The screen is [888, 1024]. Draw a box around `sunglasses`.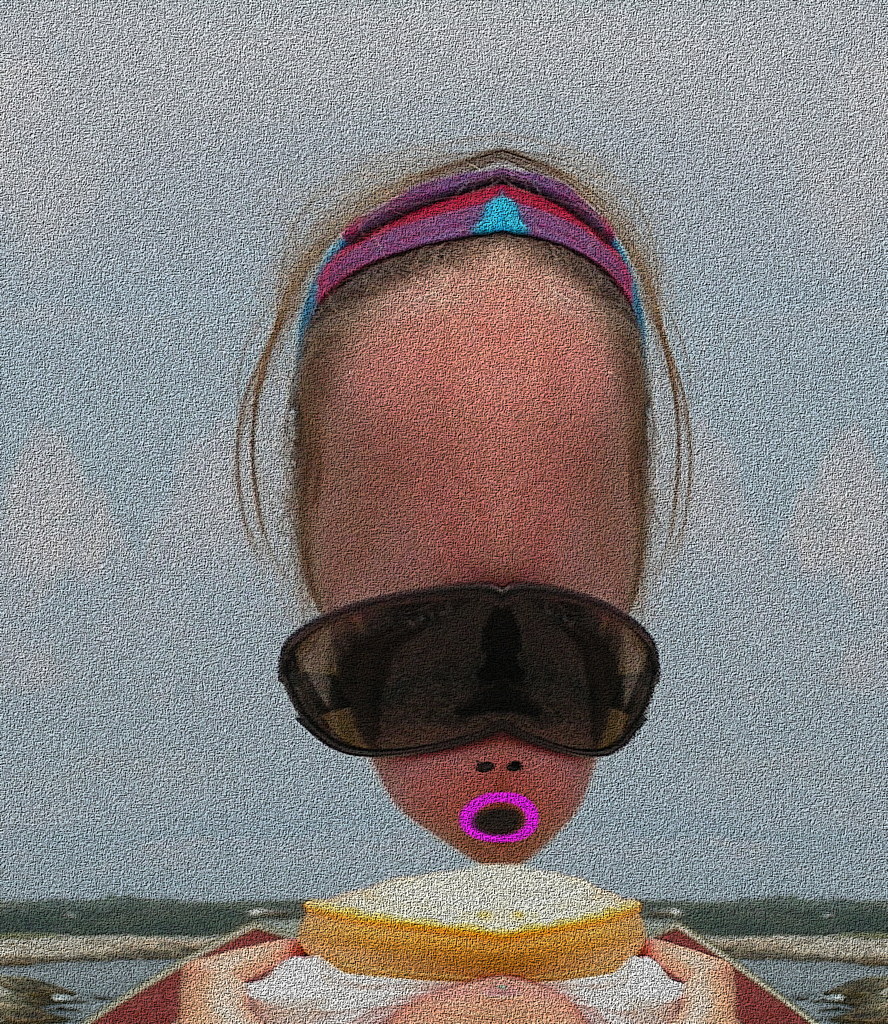
[x1=275, y1=581, x2=664, y2=758].
